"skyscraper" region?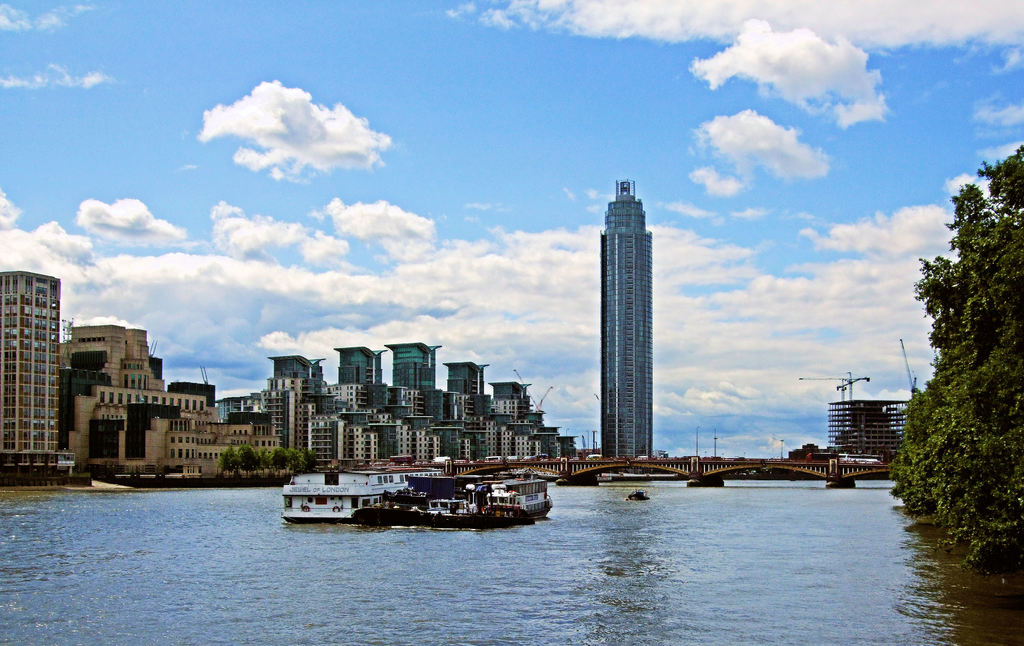
select_region(598, 174, 662, 466)
